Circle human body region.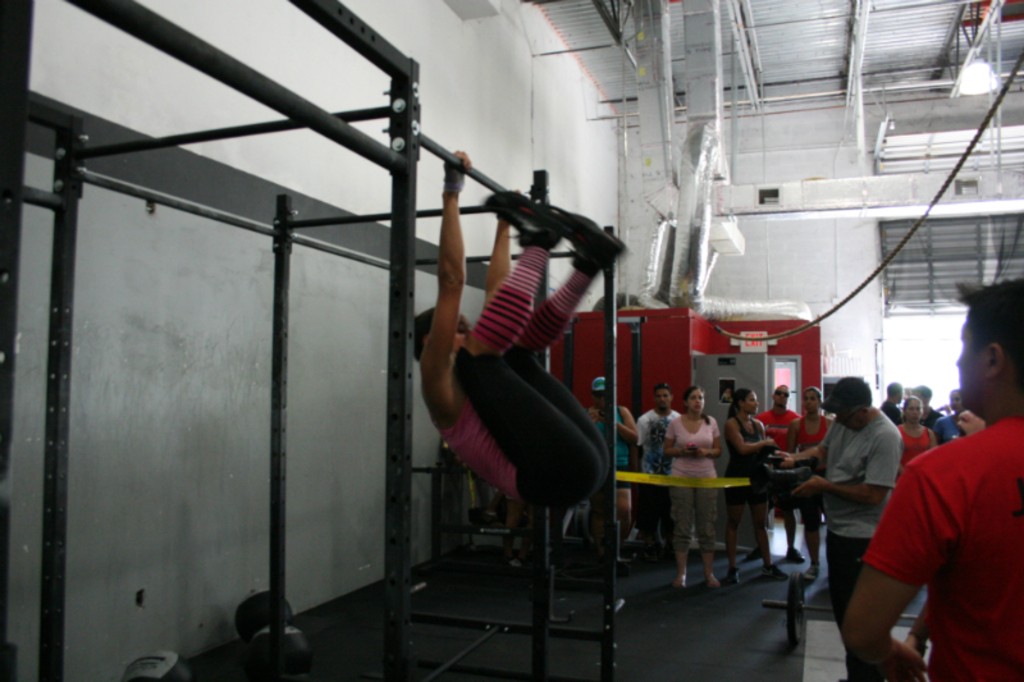
Region: {"x1": 794, "y1": 386, "x2": 836, "y2": 572}.
